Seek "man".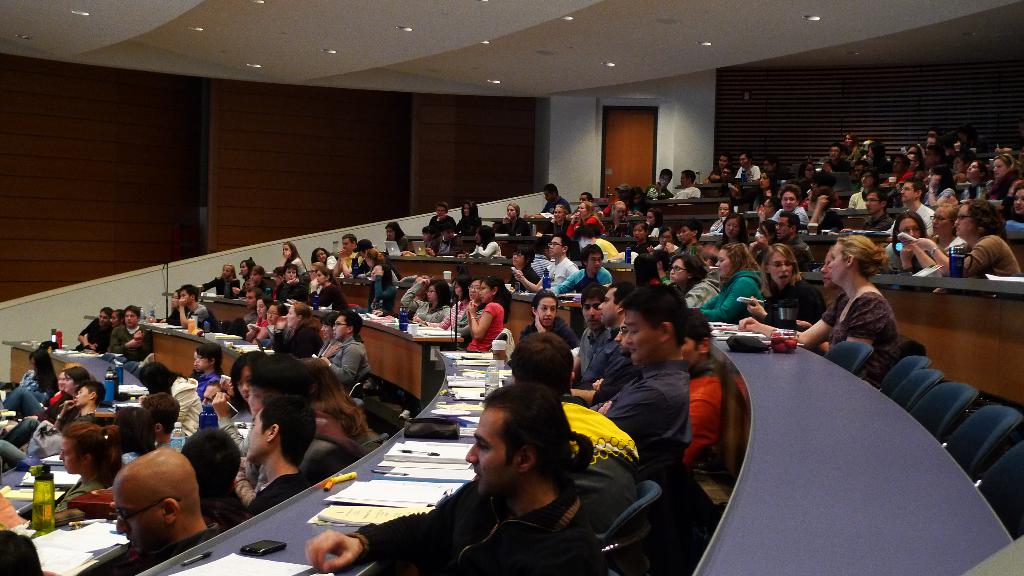
Rect(175, 284, 204, 326).
